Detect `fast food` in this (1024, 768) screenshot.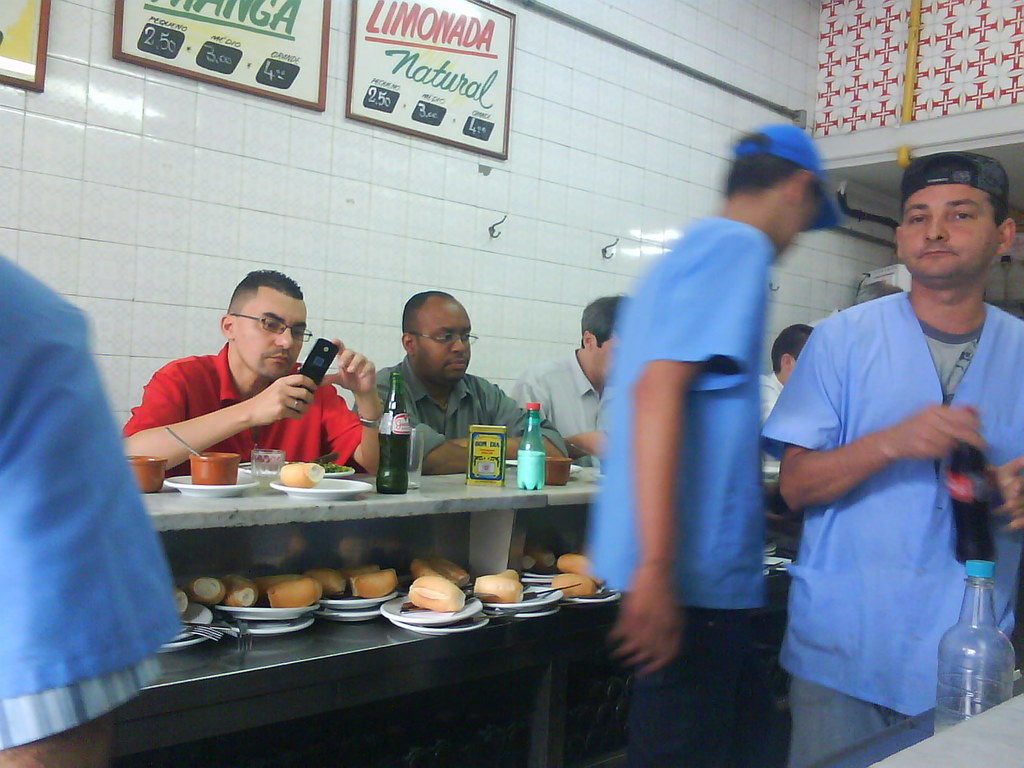
Detection: select_region(281, 461, 328, 491).
